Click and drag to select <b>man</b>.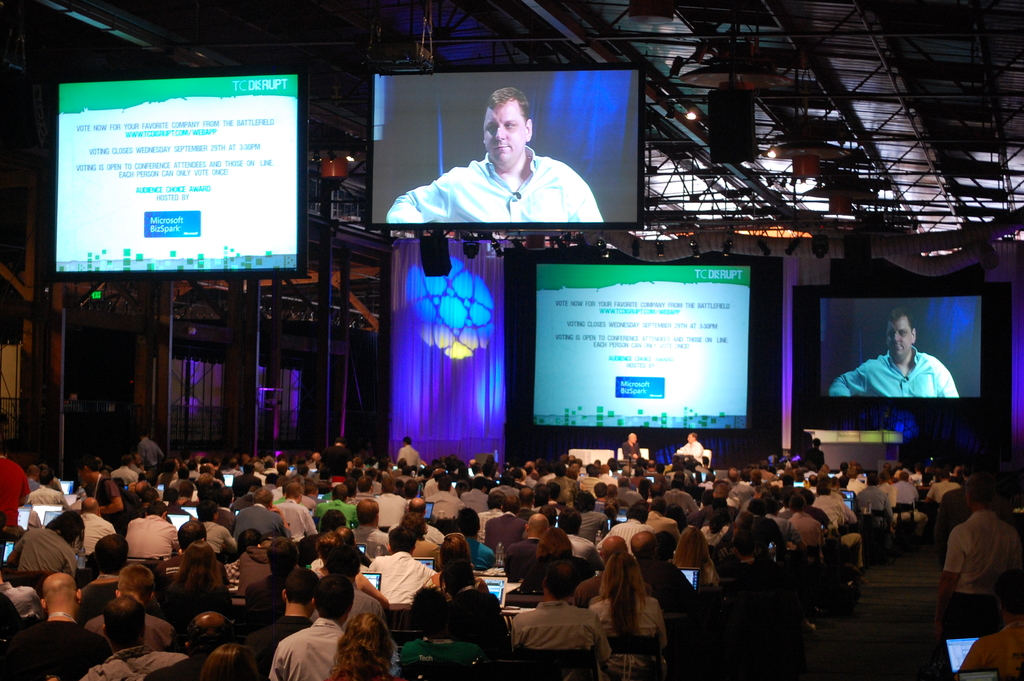
Selection: region(20, 463, 40, 492).
